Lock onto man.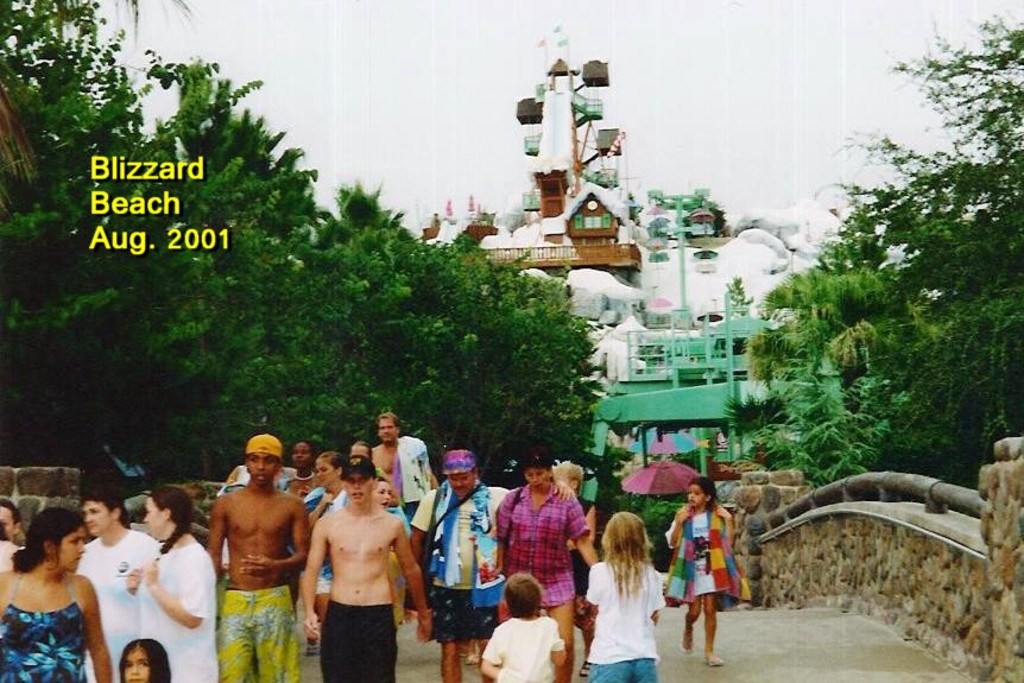
Locked: pyautogui.locateOnScreen(191, 435, 305, 682).
